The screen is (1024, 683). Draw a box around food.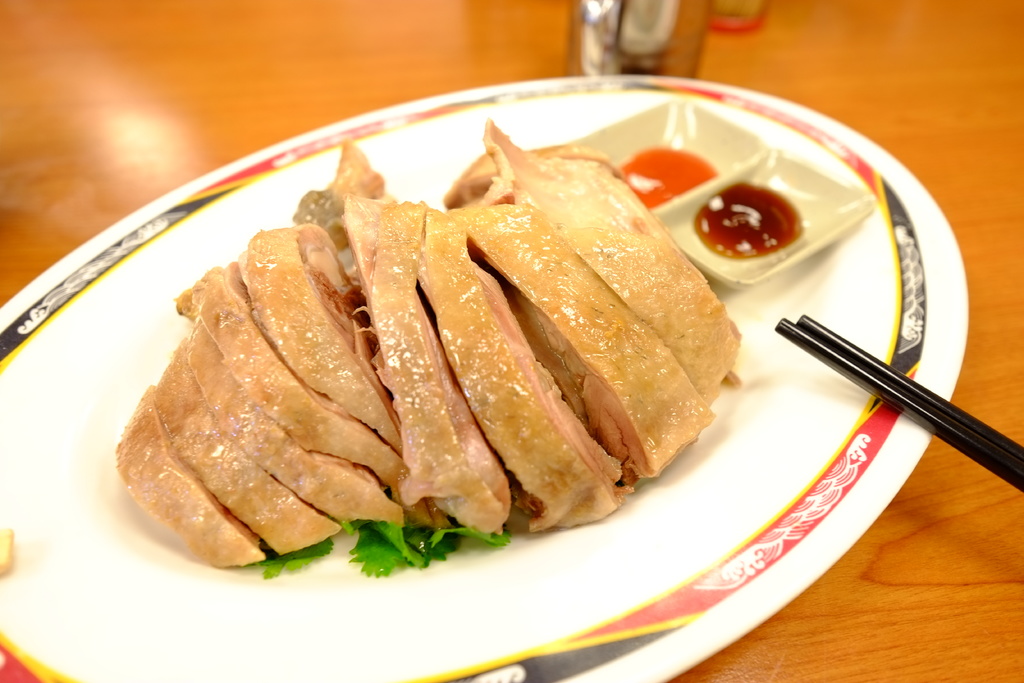
111,381,163,525.
